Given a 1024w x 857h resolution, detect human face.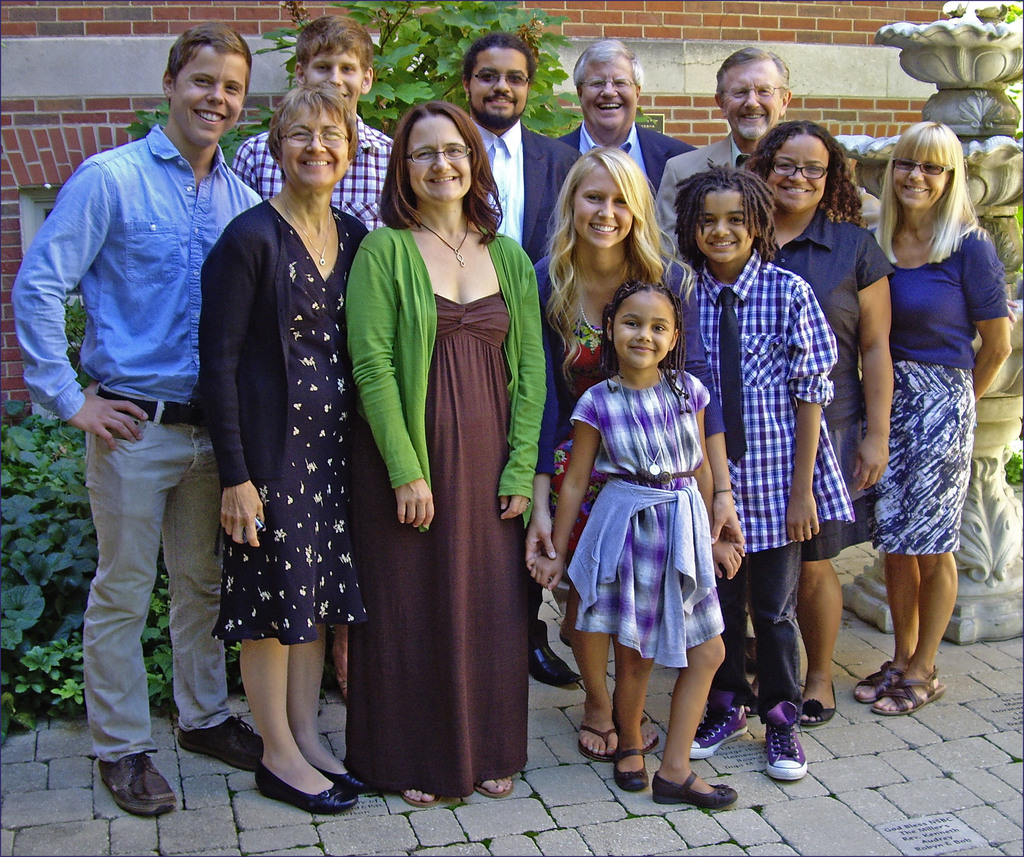
{"x1": 572, "y1": 166, "x2": 632, "y2": 250}.
